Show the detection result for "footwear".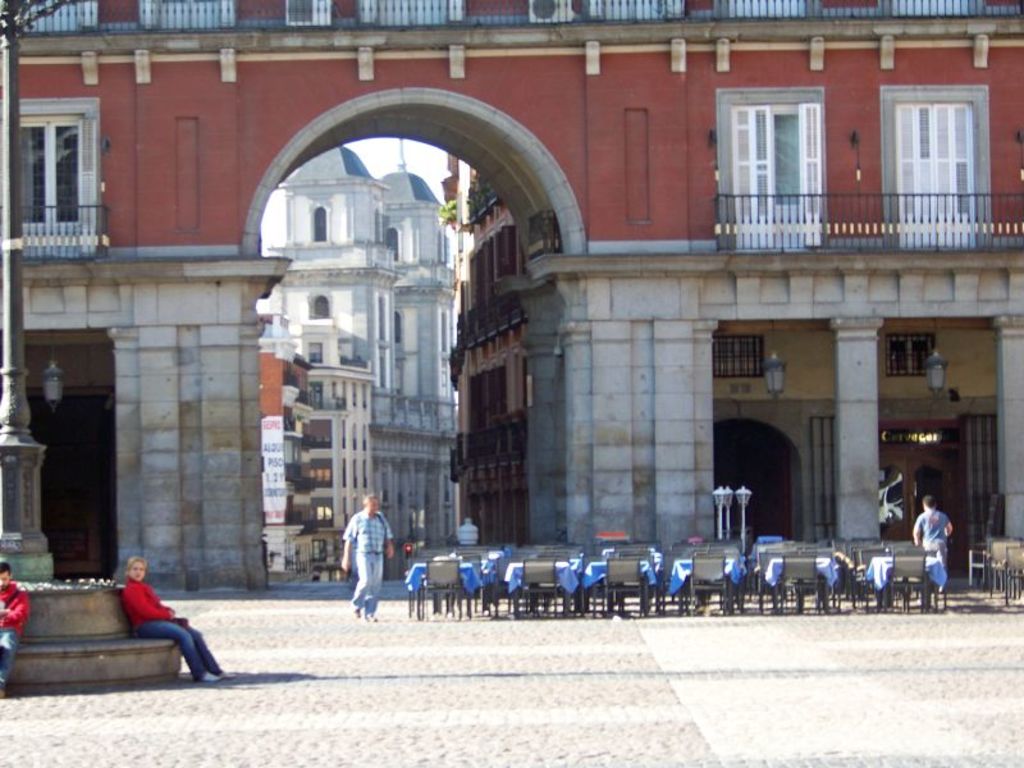
BBox(216, 667, 236, 681).
